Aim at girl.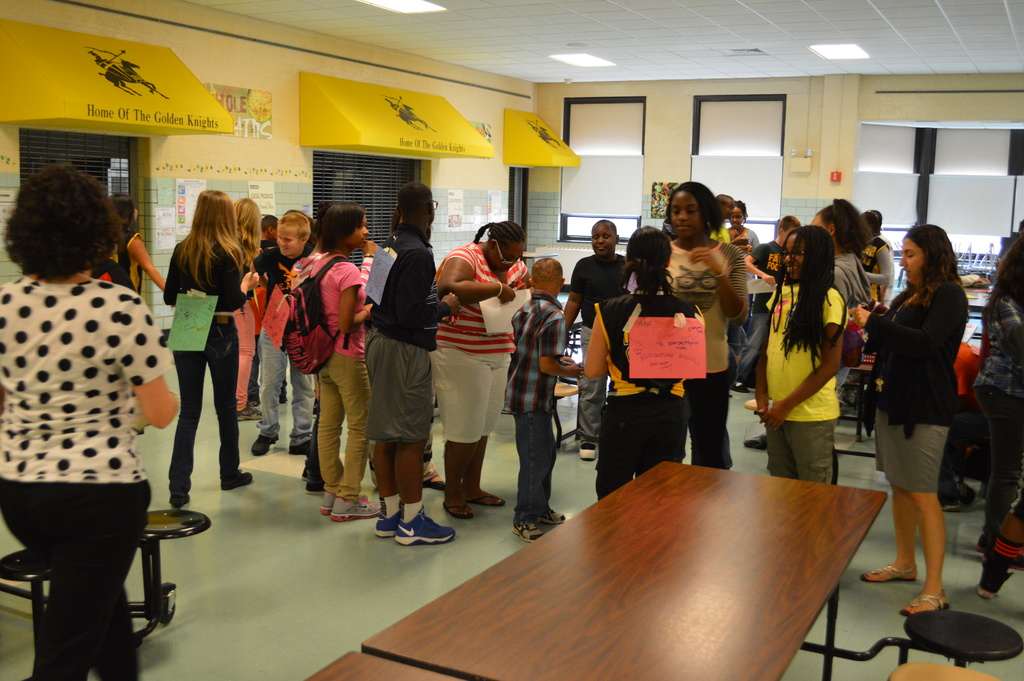
Aimed at 159/185/255/505.
